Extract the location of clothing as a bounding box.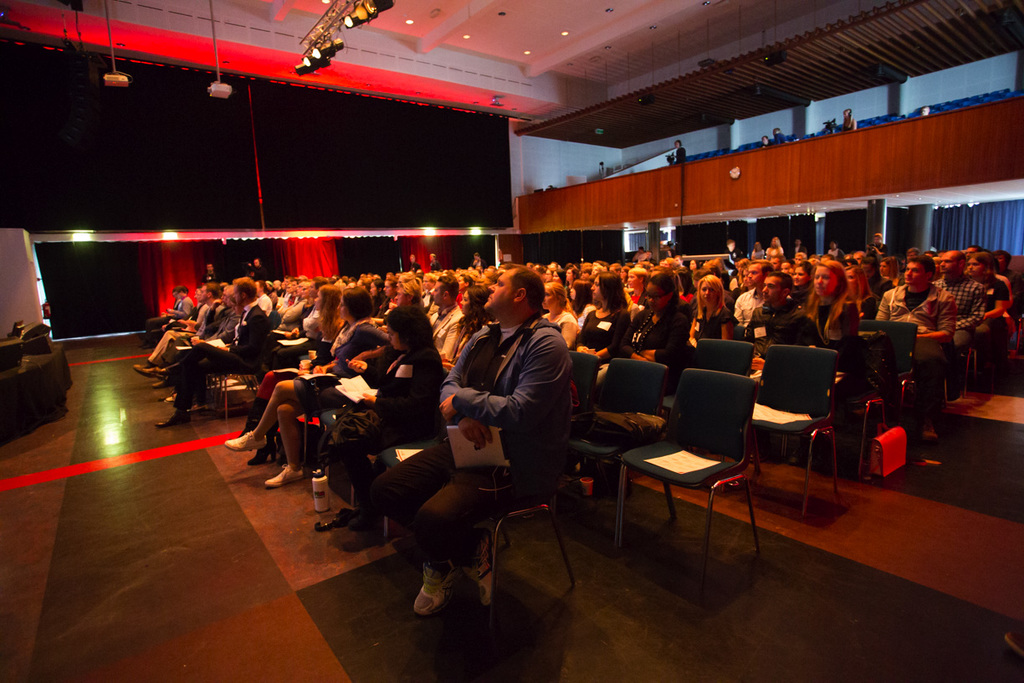
877 282 948 429.
